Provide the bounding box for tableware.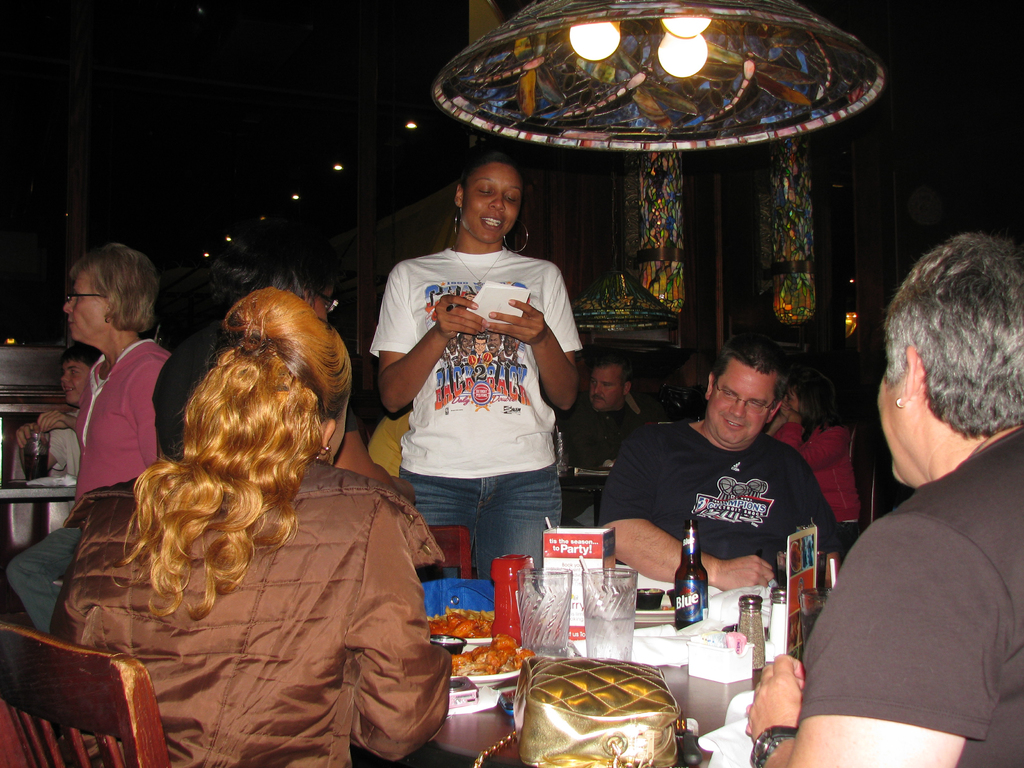
bbox=(797, 587, 837, 650).
